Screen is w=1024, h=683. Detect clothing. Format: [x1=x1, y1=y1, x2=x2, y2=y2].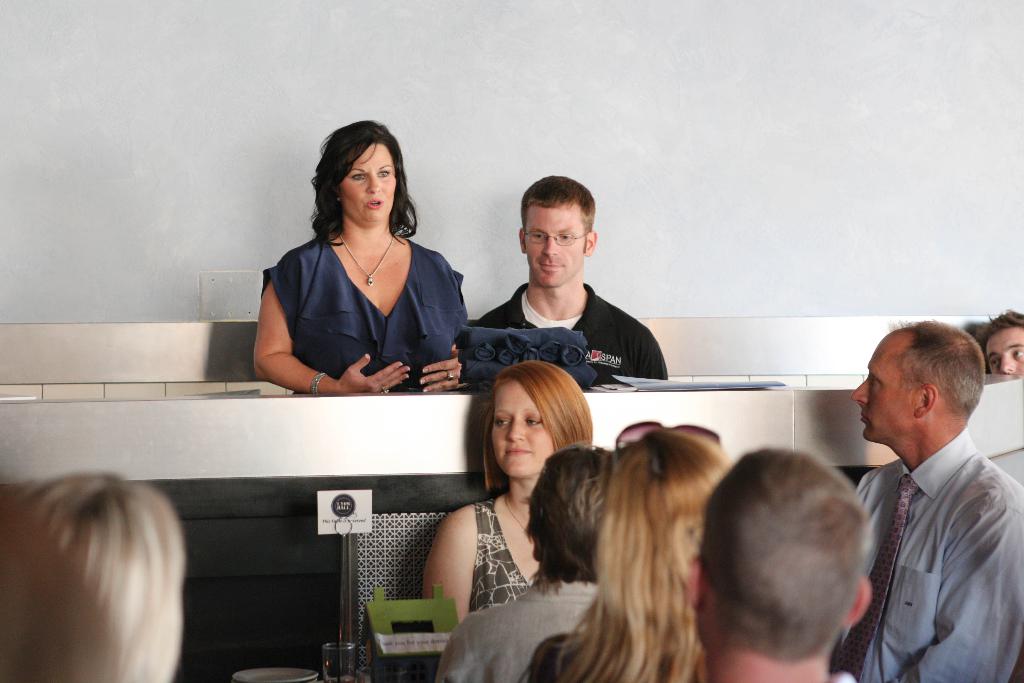
[x1=263, y1=234, x2=476, y2=391].
